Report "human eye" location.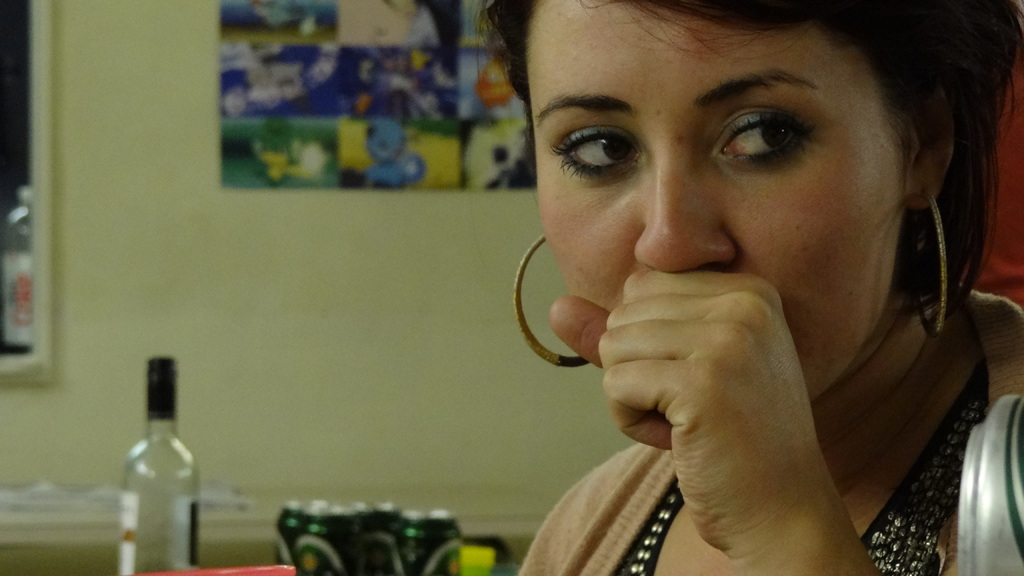
Report: left=547, top=125, right=643, bottom=180.
